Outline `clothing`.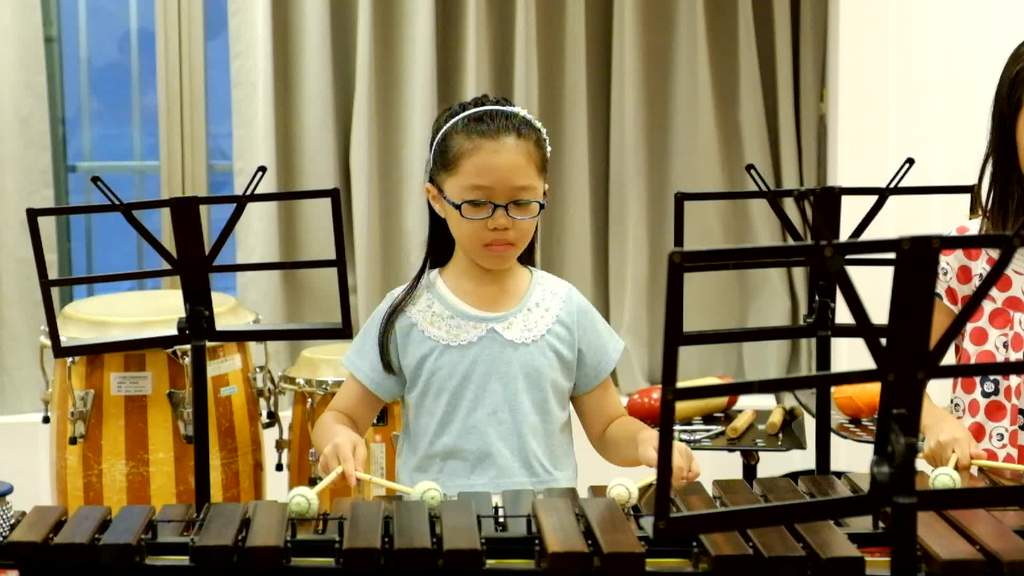
Outline: 363/273/630/484.
